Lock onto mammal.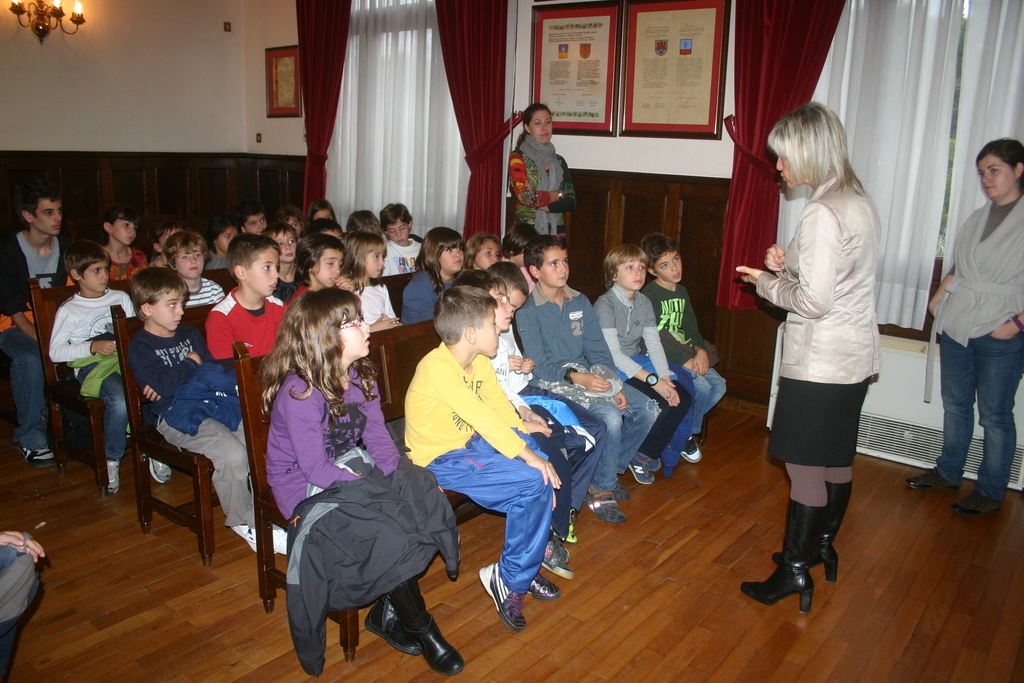
Locked: region(380, 194, 425, 273).
